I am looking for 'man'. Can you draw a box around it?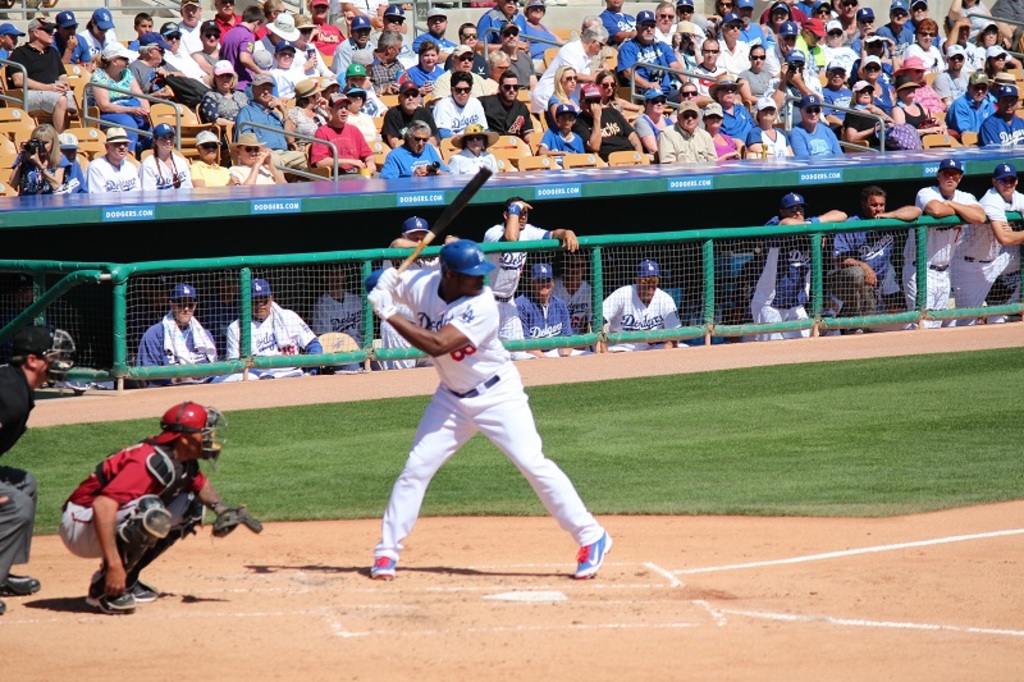
Sure, the bounding box is (left=490, top=20, right=538, bottom=92).
